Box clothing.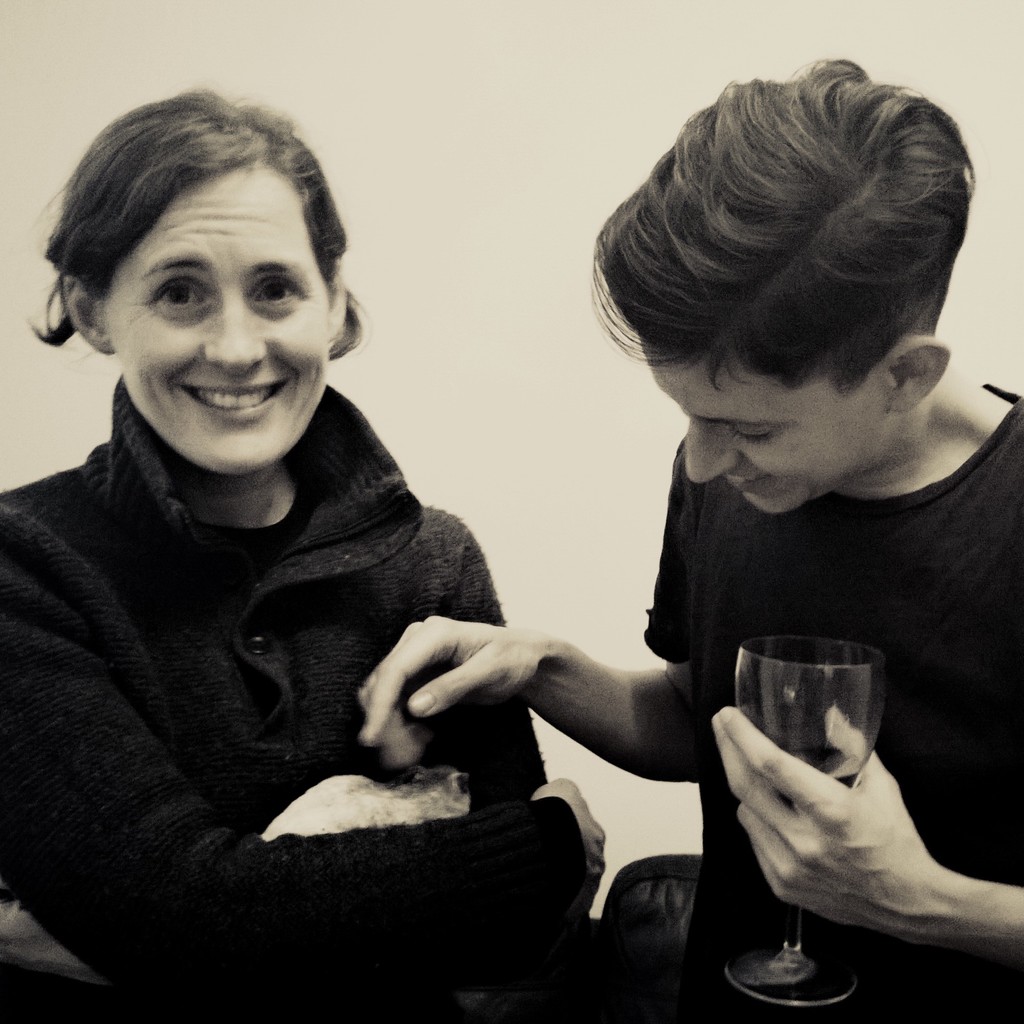
<bbox>1, 366, 602, 1022</bbox>.
